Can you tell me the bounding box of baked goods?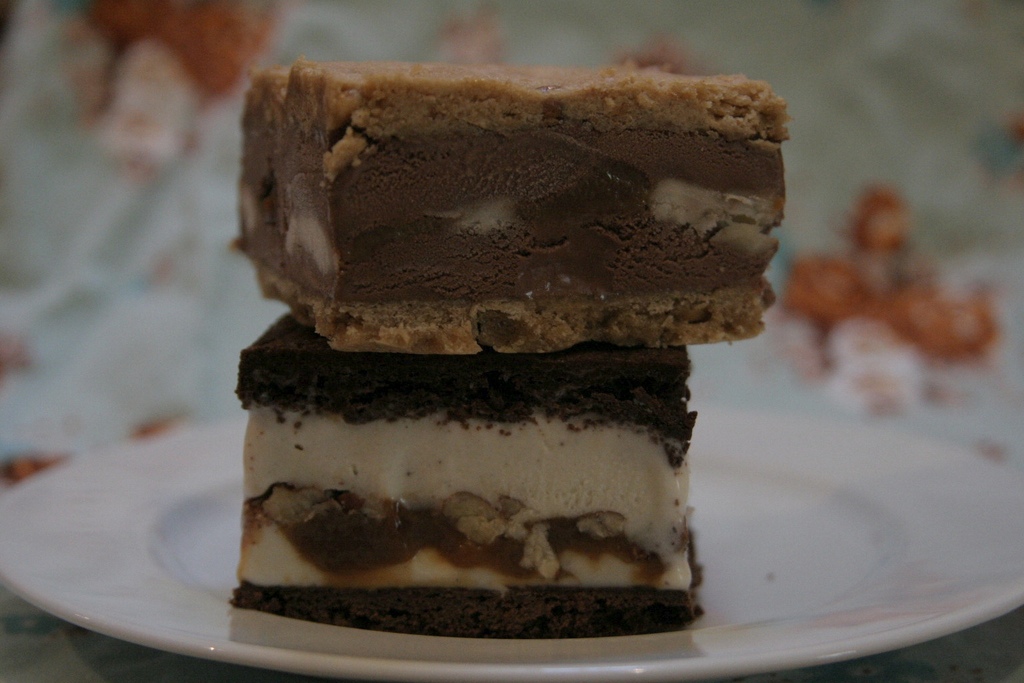
[left=239, top=63, right=779, bottom=353].
